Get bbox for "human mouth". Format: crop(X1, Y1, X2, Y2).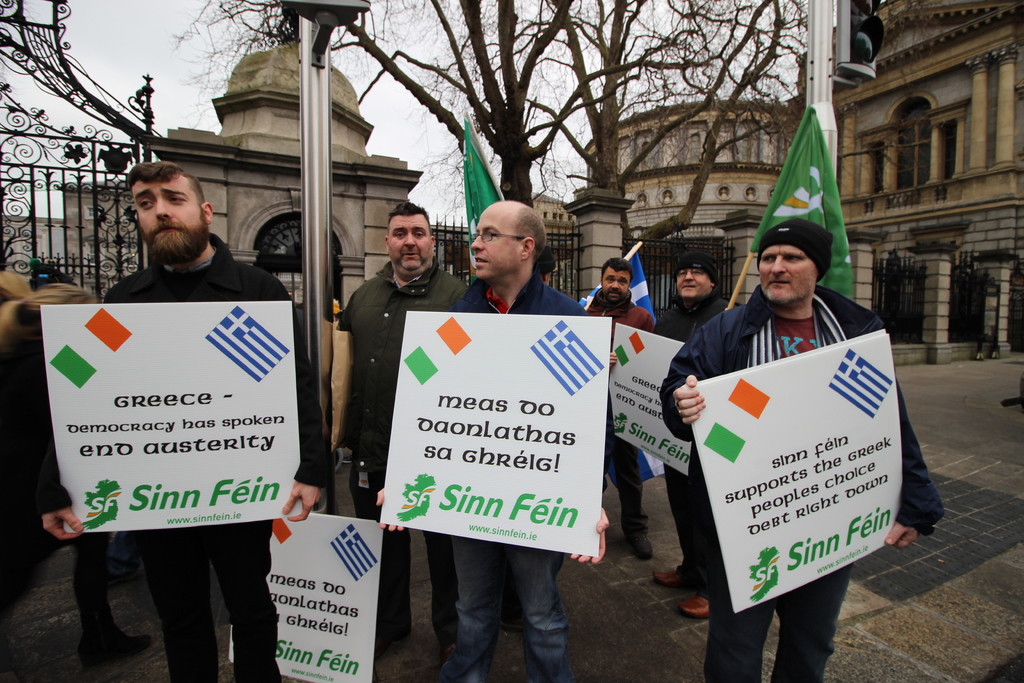
crop(404, 254, 420, 259).
